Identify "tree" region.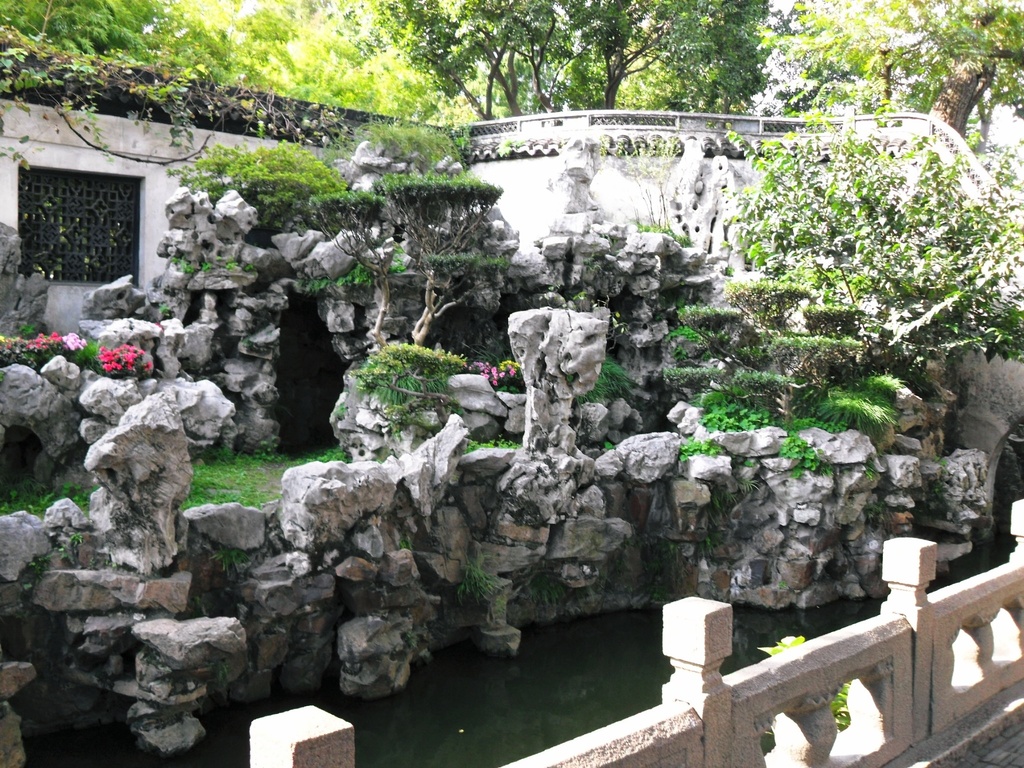
Region: BBox(762, 0, 1023, 137).
